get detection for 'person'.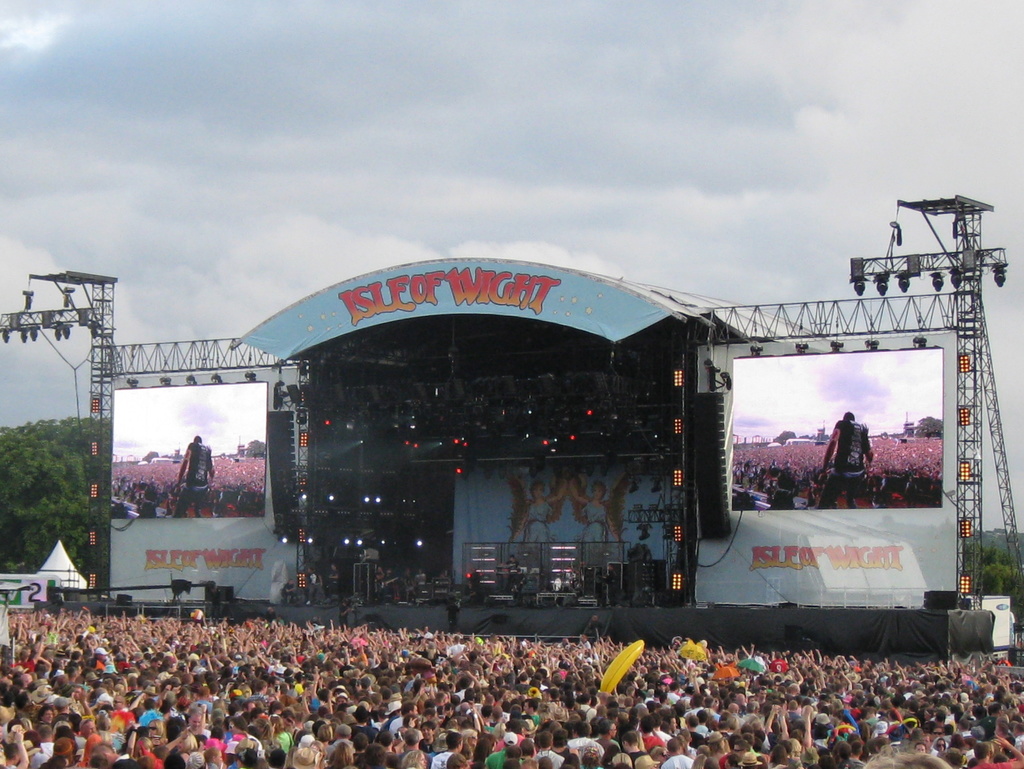
Detection: x1=170 y1=436 x2=221 y2=510.
